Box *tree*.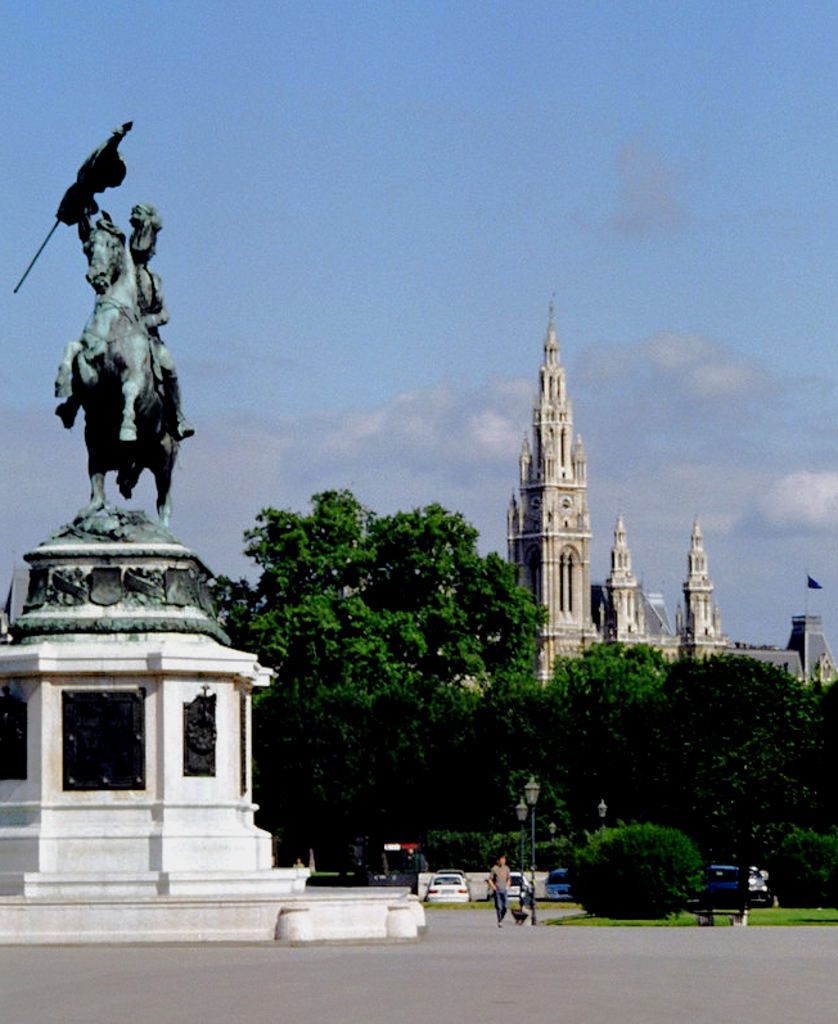
pyautogui.locateOnScreen(724, 681, 837, 854).
